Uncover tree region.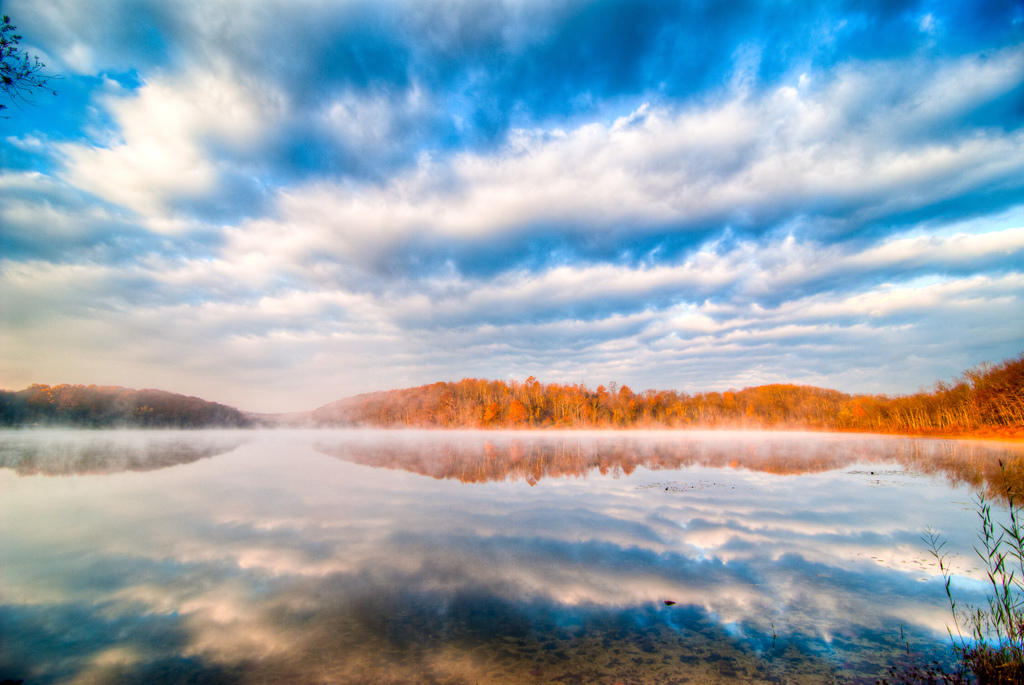
Uncovered: box(978, 365, 1008, 423).
